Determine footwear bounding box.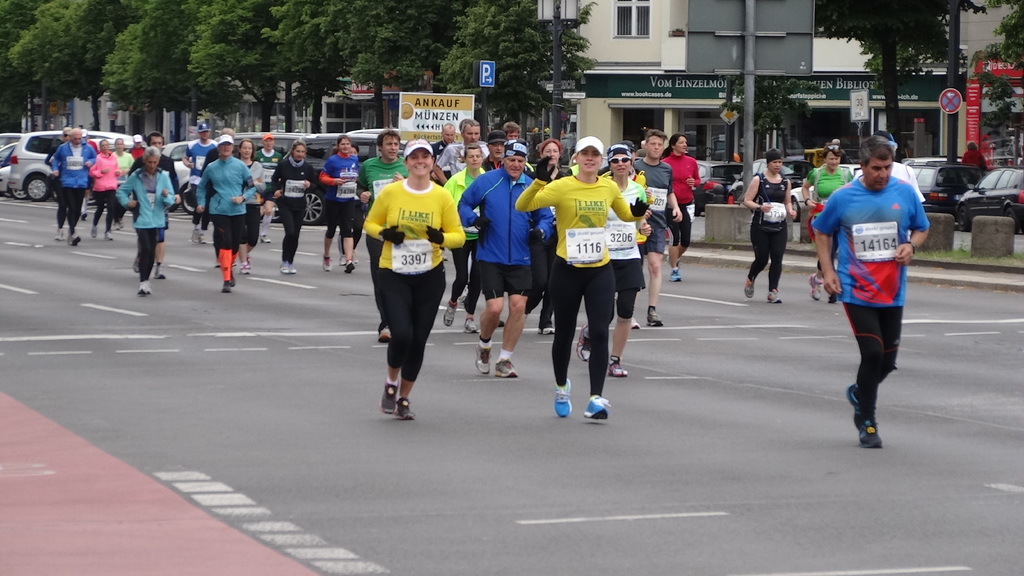
Determined: x1=556, y1=377, x2=571, y2=419.
